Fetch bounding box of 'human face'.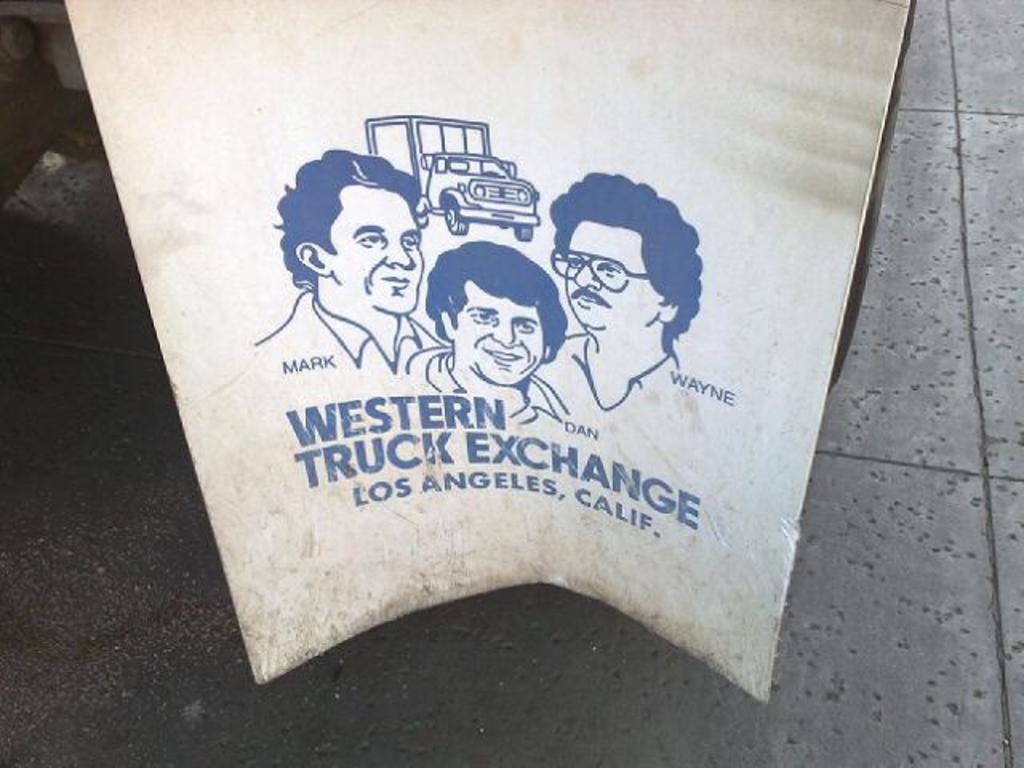
Bbox: (x1=453, y1=278, x2=552, y2=389).
